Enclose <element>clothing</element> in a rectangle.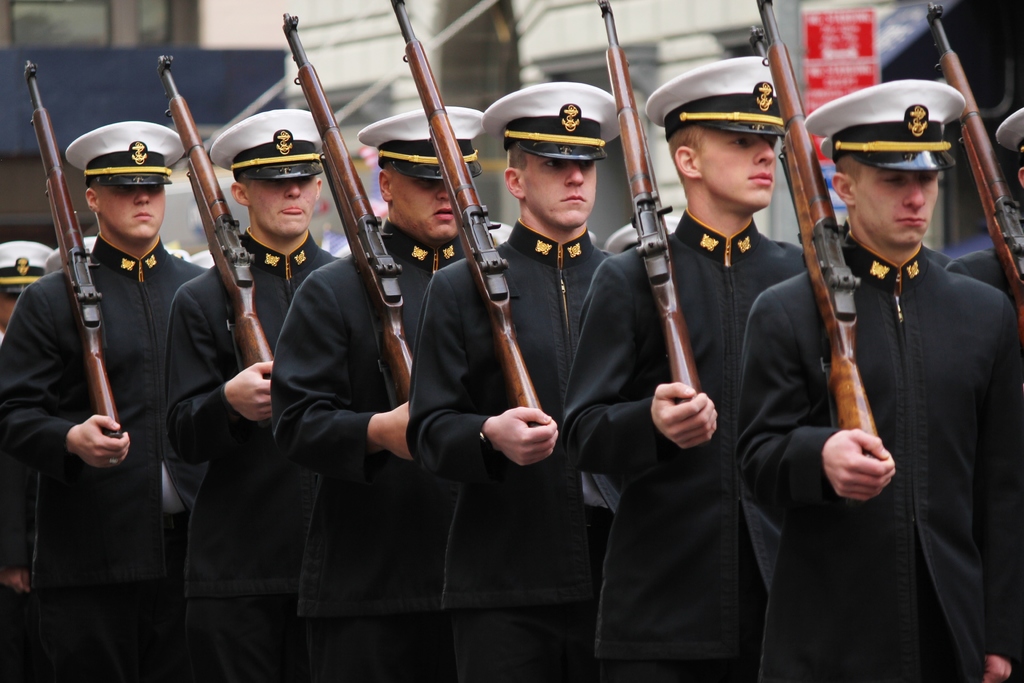
Rect(172, 251, 332, 586).
